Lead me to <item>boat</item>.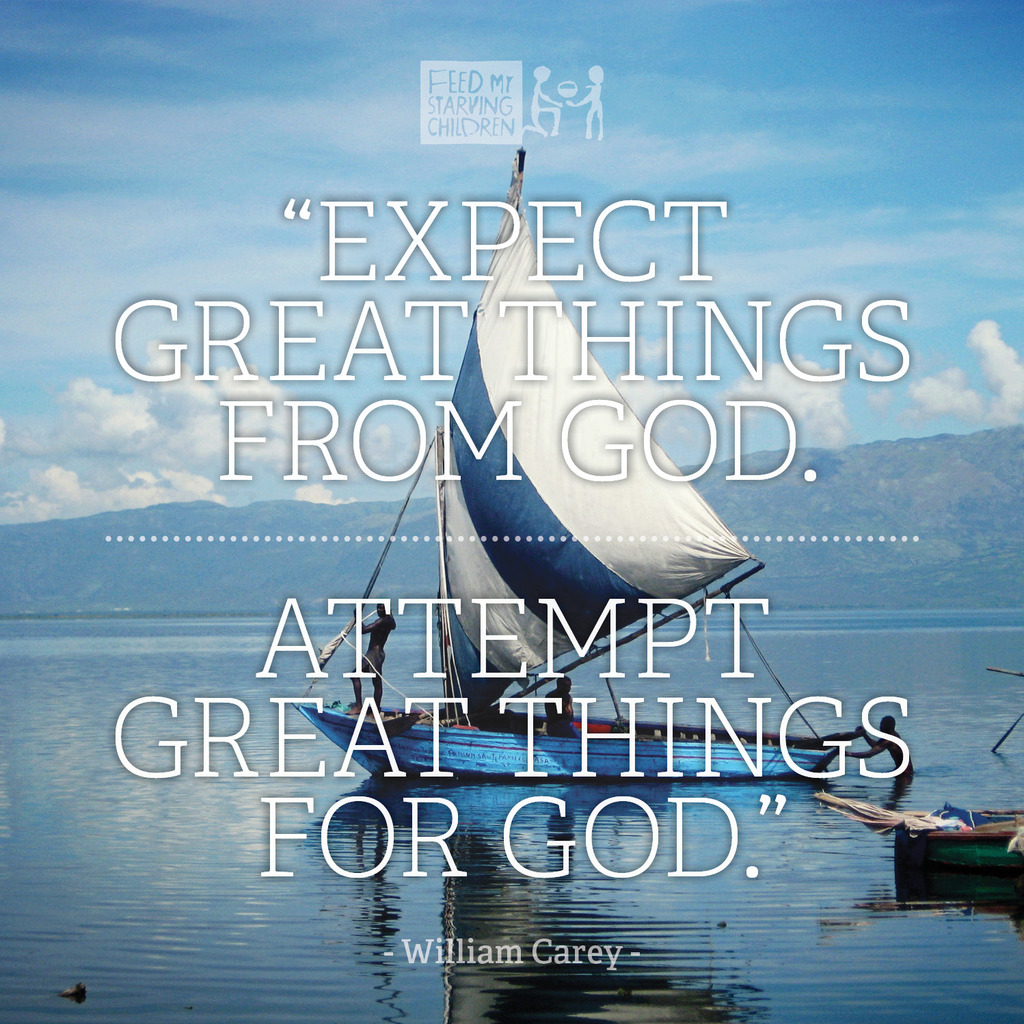
Lead to region(893, 798, 1023, 899).
